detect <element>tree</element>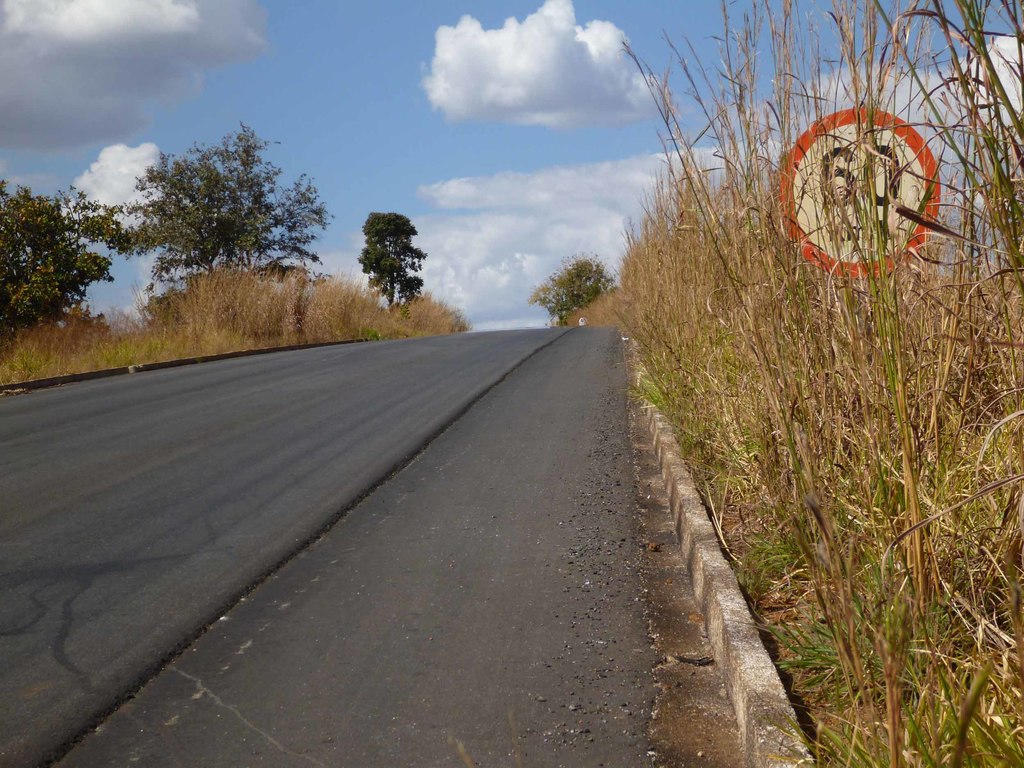
crop(1, 175, 117, 331)
